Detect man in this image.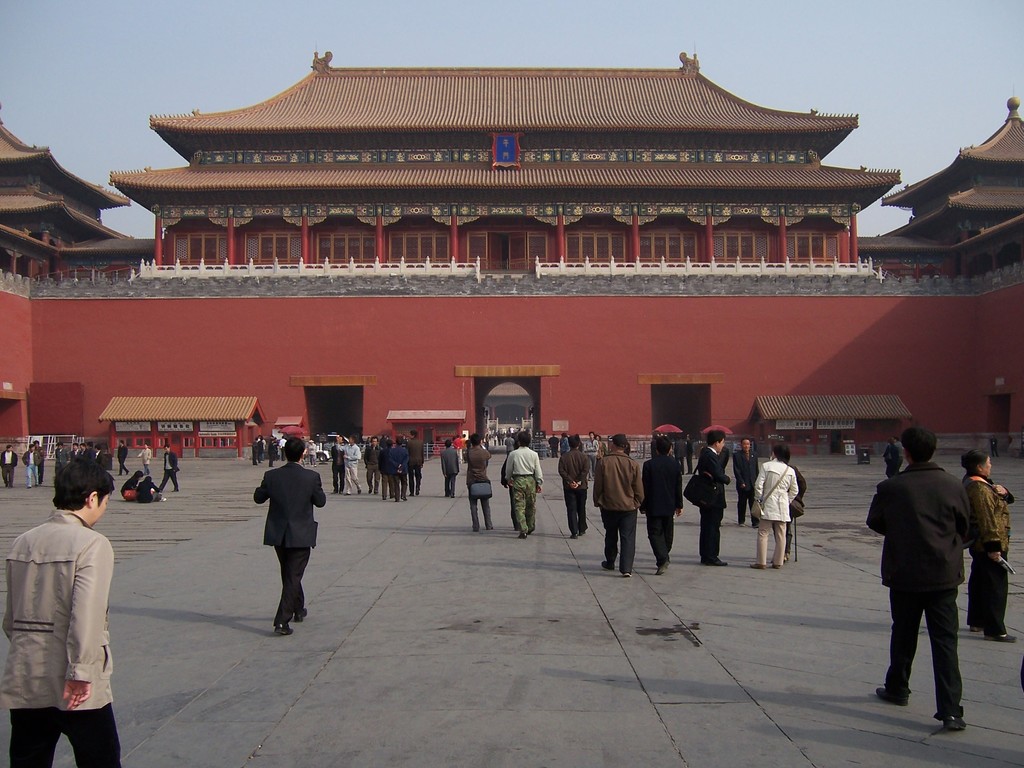
Detection: x1=159 y1=447 x2=179 y2=495.
